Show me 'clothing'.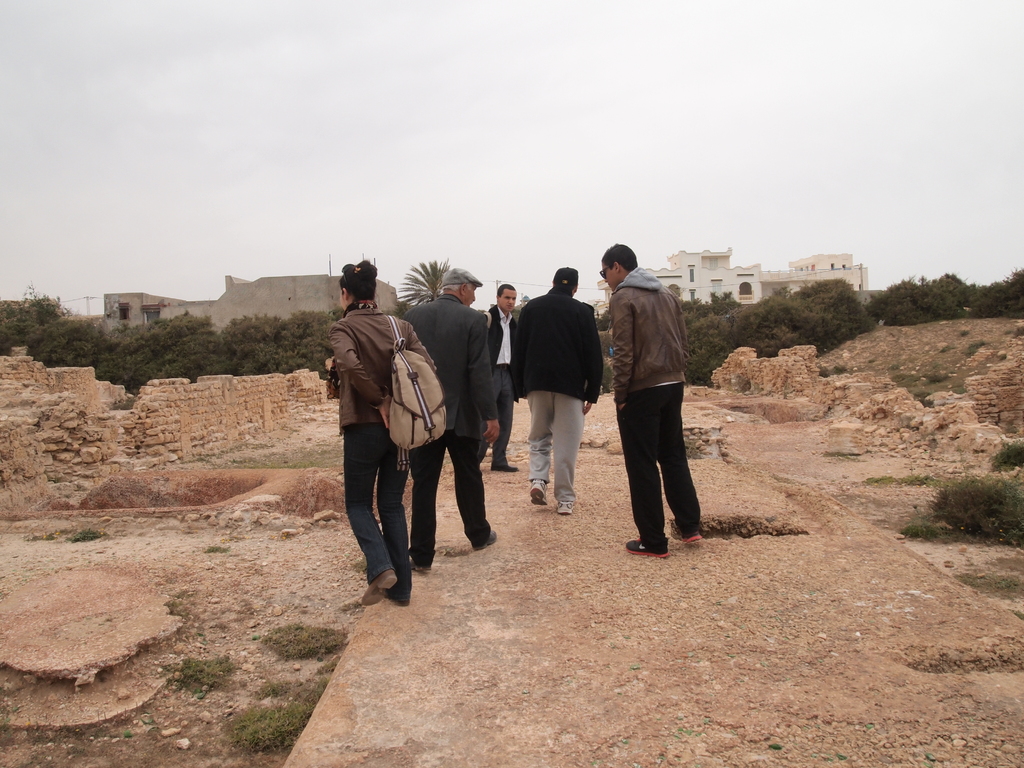
'clothing' is here: 515 291 612 504.
